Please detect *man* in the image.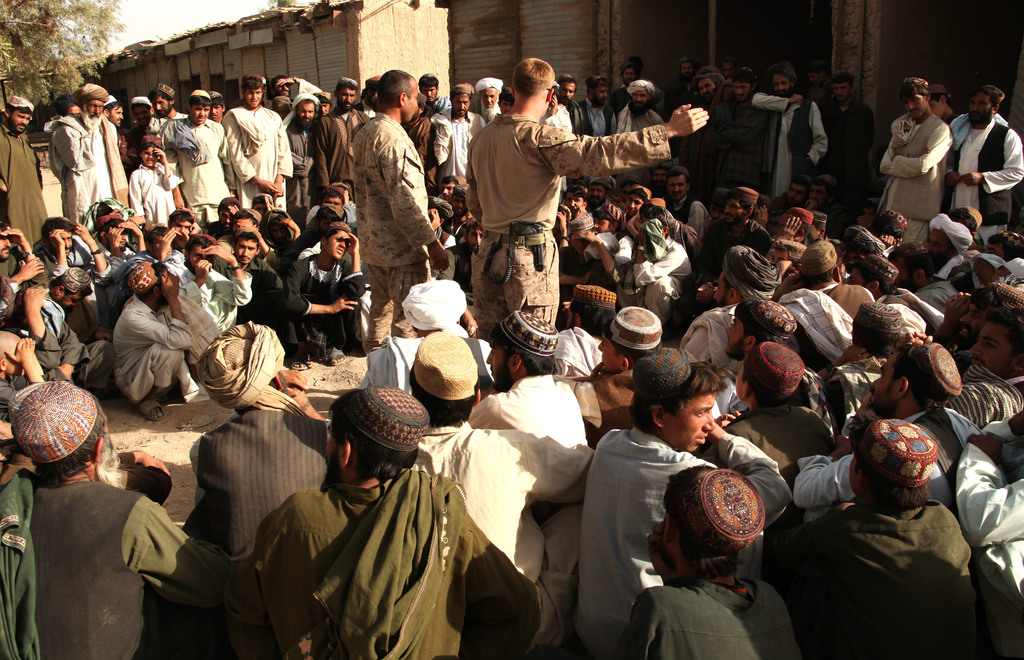
BBox(985, 301, 1020, 387).
